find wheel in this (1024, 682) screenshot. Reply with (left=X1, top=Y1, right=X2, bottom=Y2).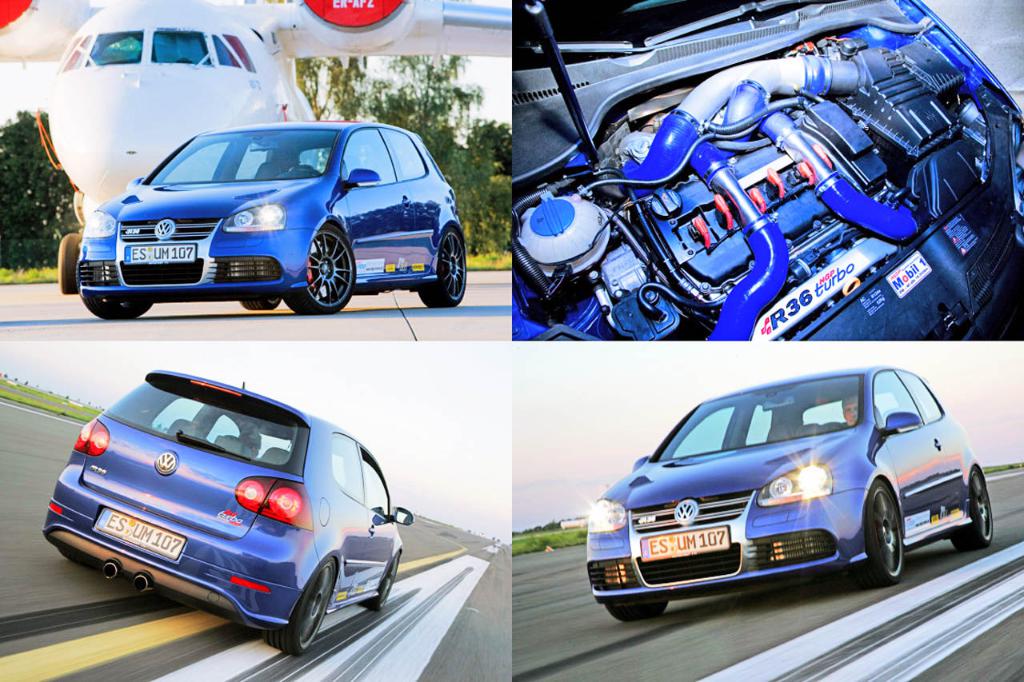
(left=361, top=554, right=402, bottom=608).
